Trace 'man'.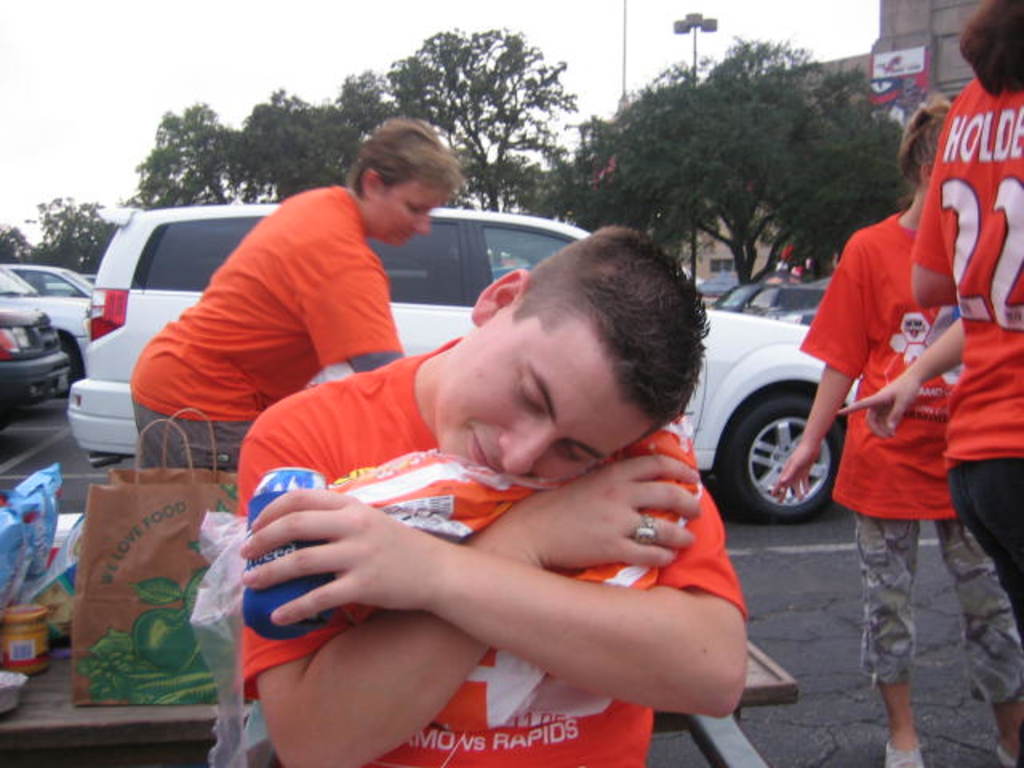
Traced to bbox(195, 197, 802, 747).
